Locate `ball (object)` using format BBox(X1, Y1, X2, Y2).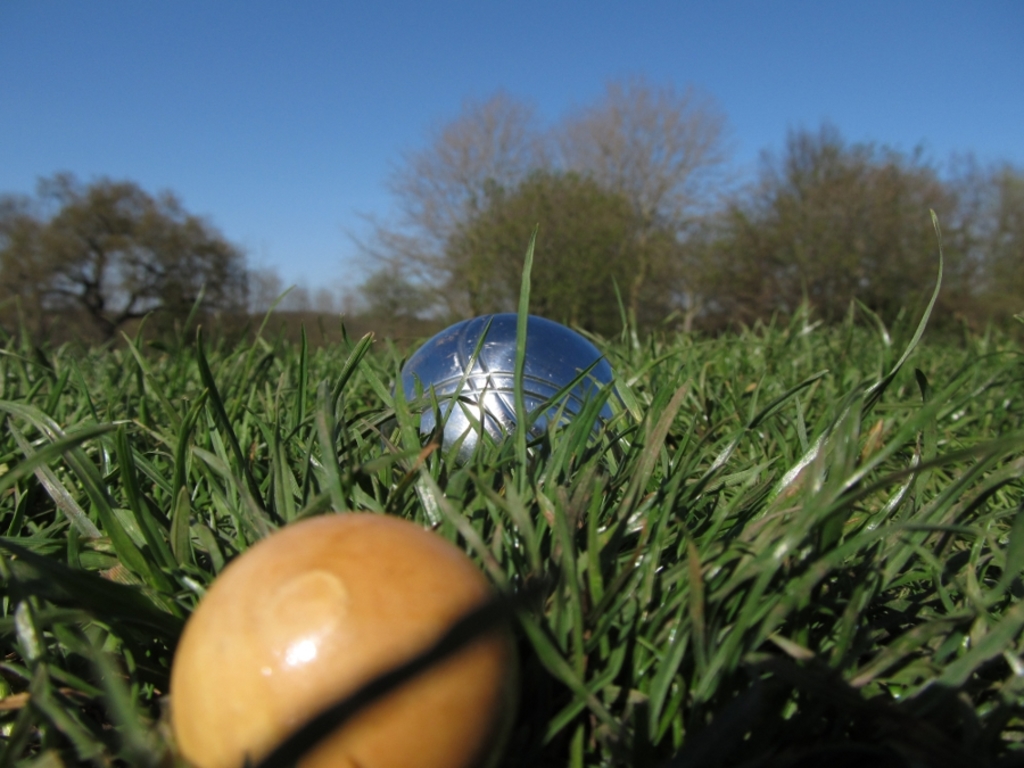
BBox(398, 312, 617, 461).
